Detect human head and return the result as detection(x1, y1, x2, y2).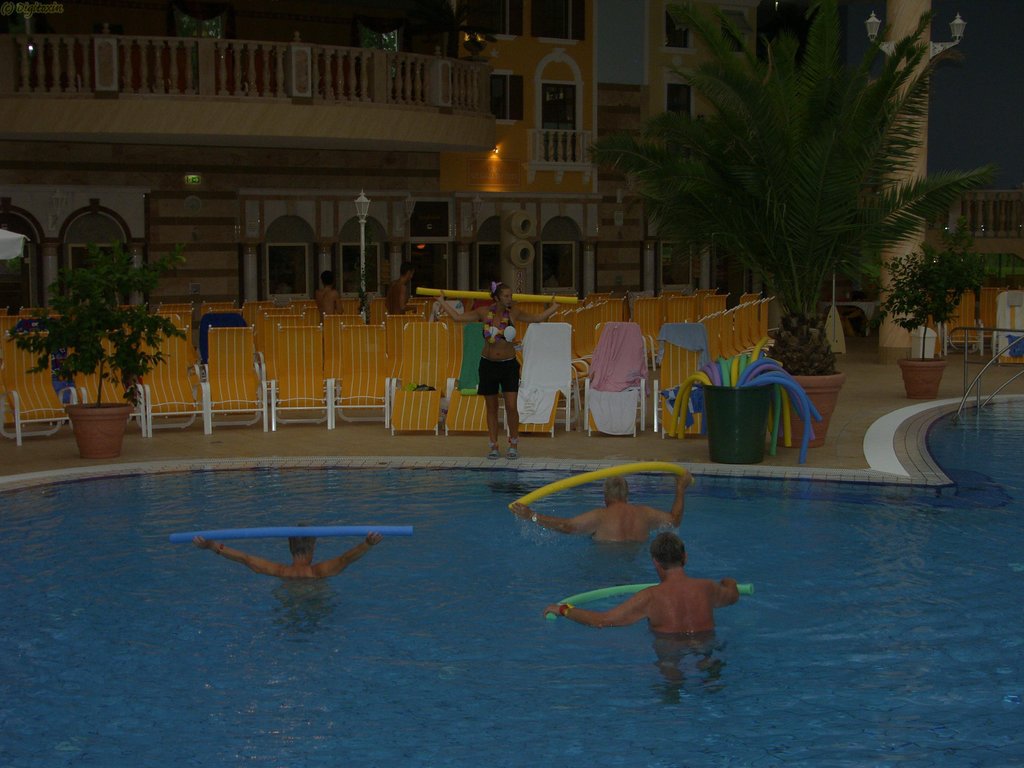
detection(289, 522, 316, 563).
